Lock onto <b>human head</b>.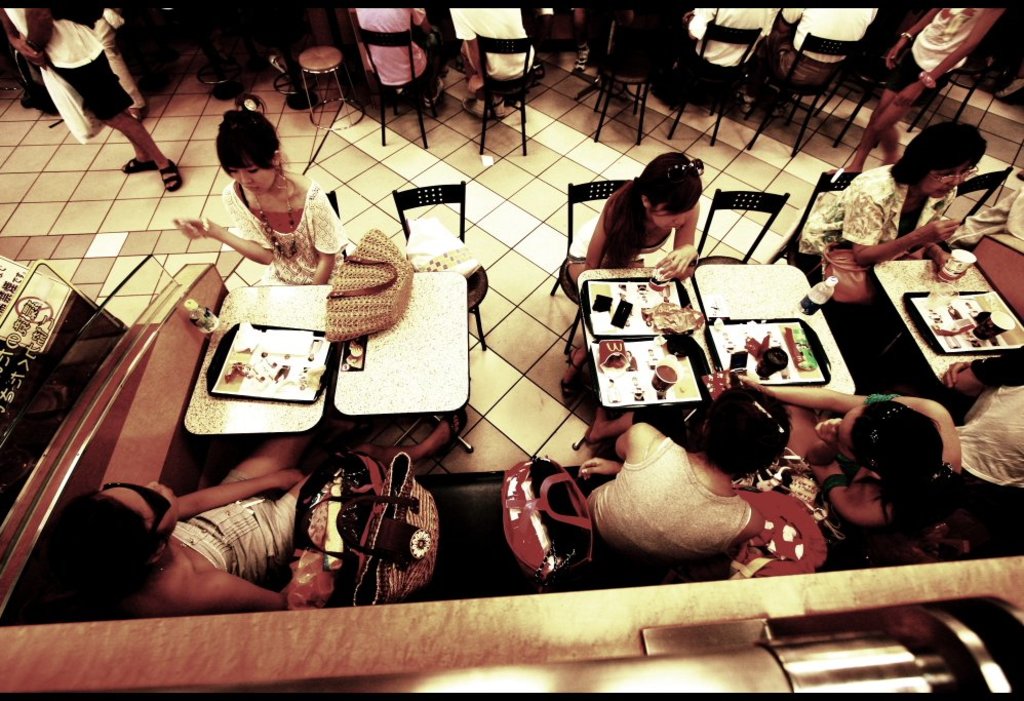
Locked: bbox(45, 478, 184, 600).
